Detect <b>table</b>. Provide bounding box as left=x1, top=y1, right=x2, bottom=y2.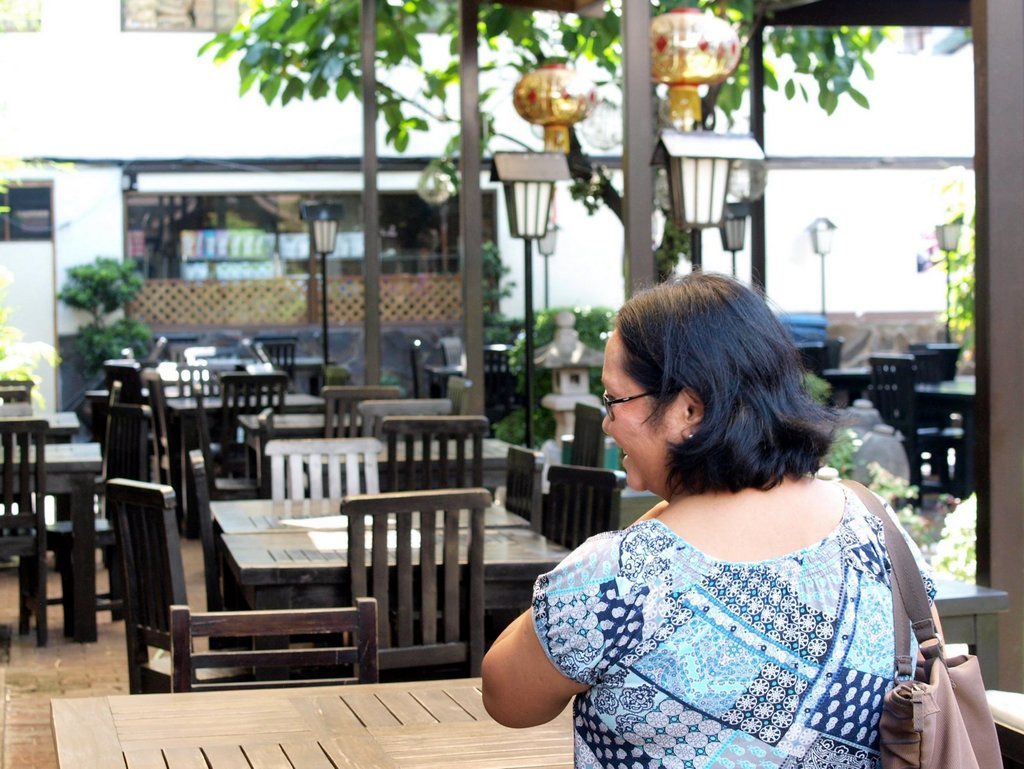
left=0, top=405, right=82, bottom=436.
